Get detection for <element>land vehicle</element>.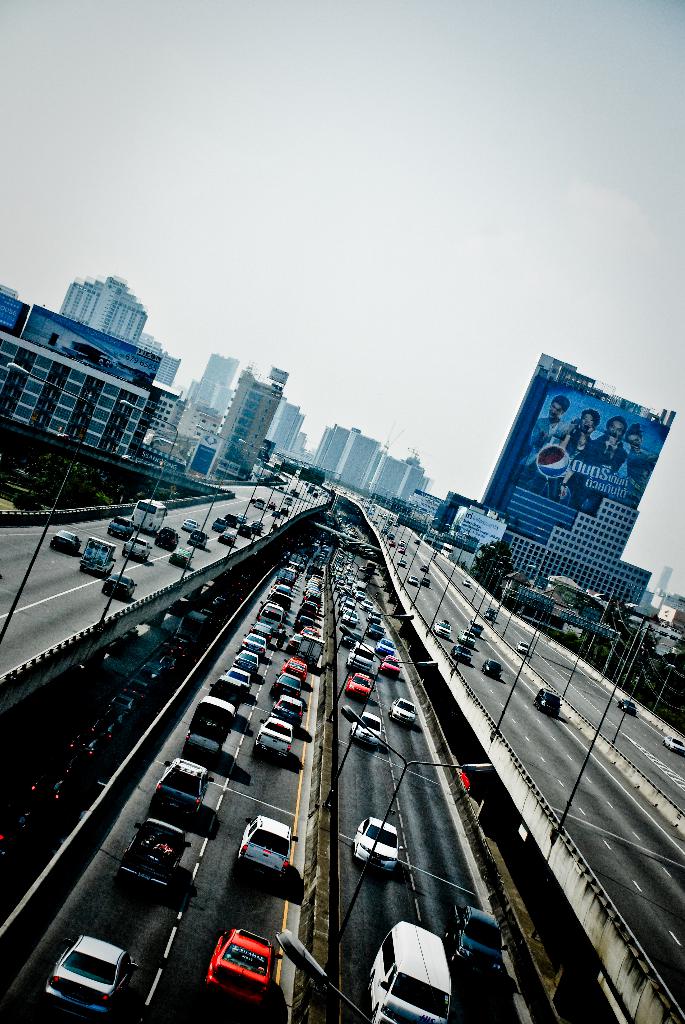
Detection: 424:581:433:583.
